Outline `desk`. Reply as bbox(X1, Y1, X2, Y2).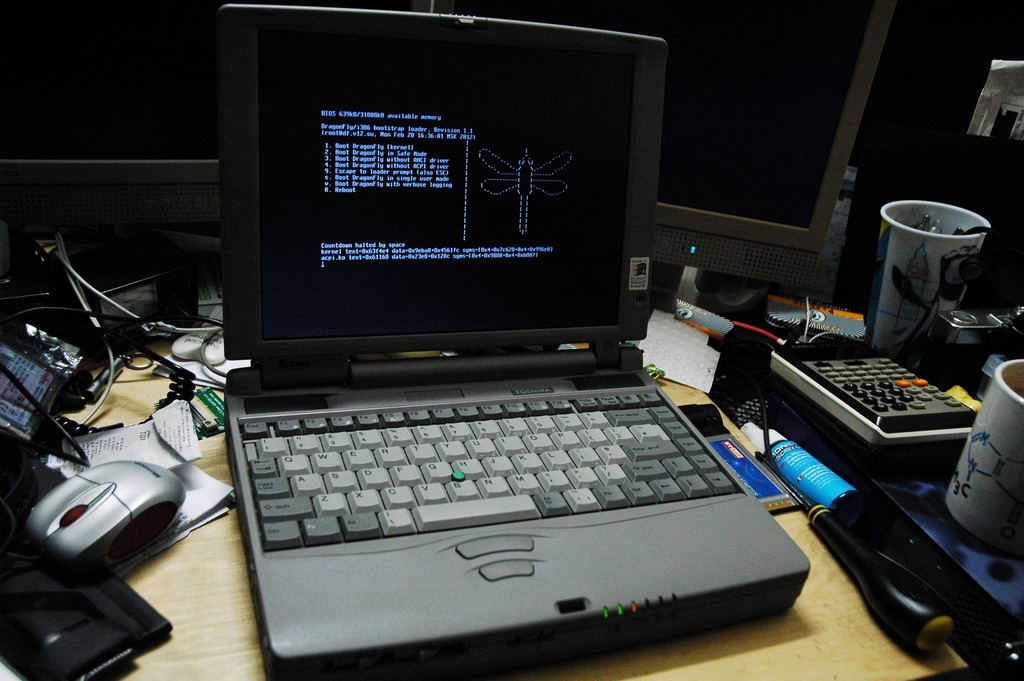
bbox(52, 287, 966, 680).
